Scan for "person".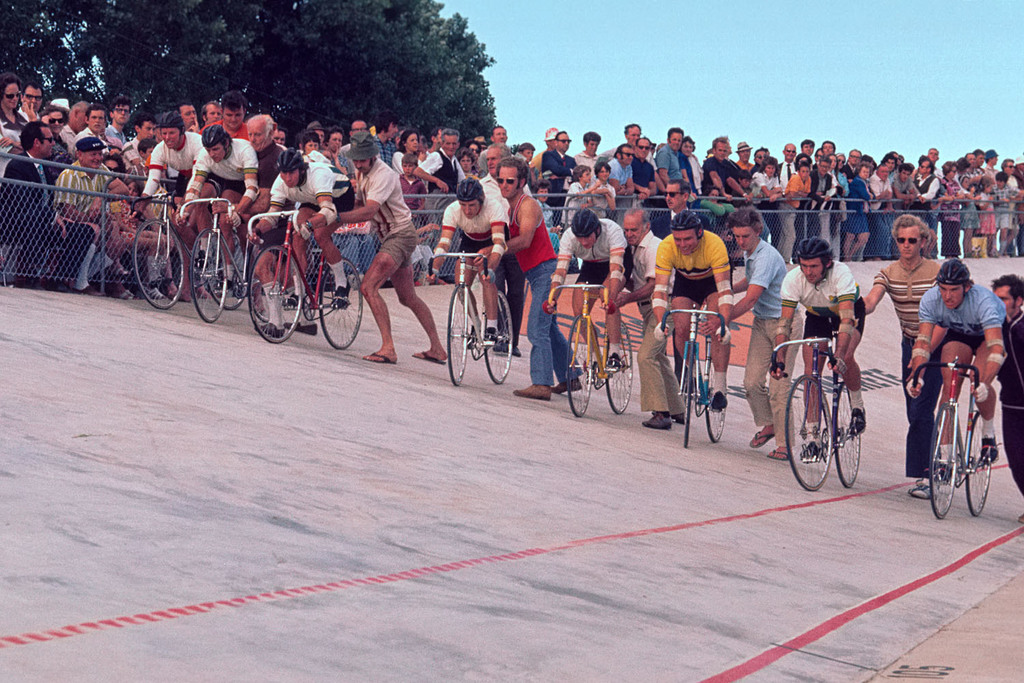
Scan result: x1=607, y1=143, x2=636, y2=196.
